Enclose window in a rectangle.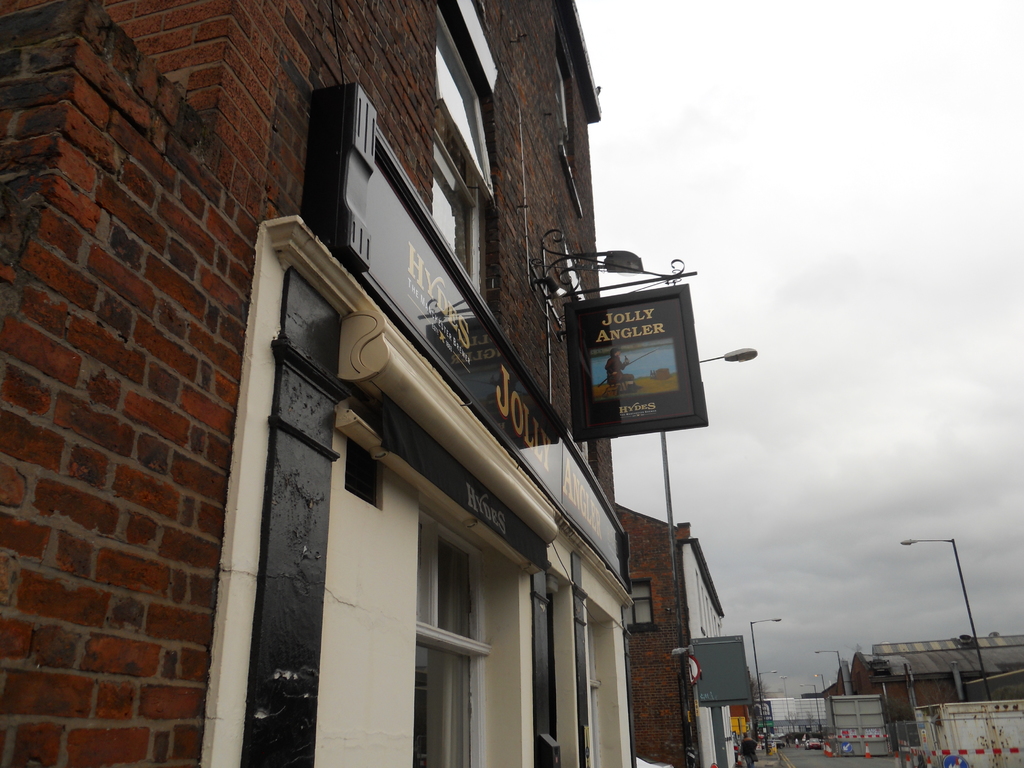
{"x1": 427, "y1": 19, "x2": 486, "y2": 182}.
